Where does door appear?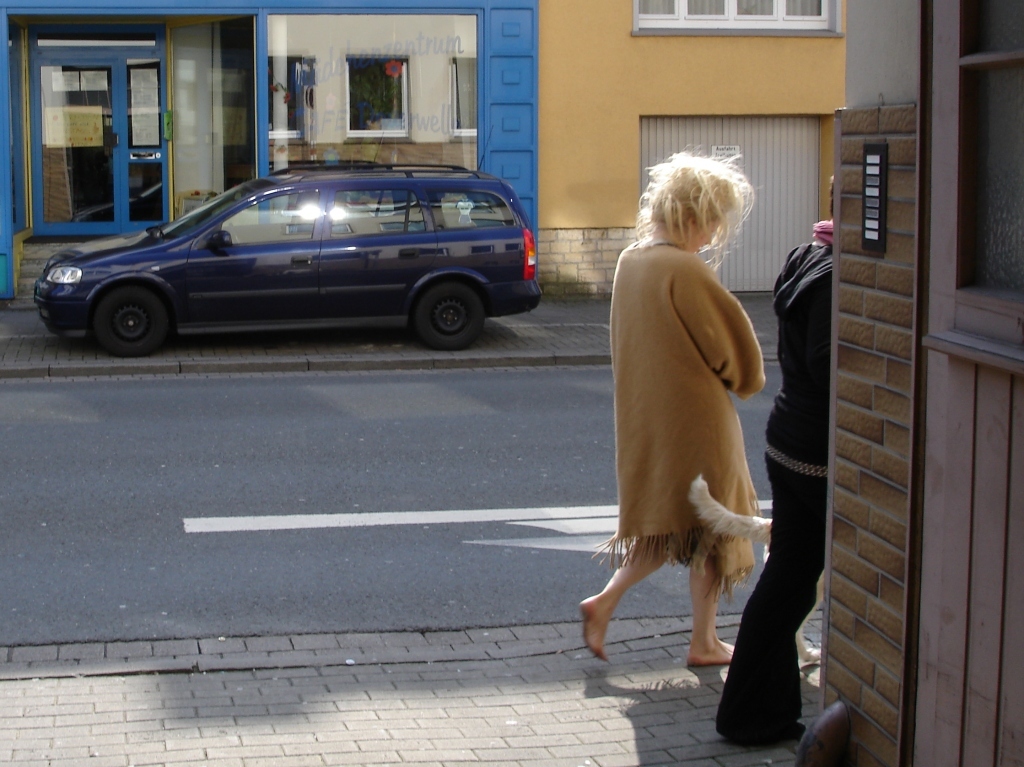
Appears at rect(28, 59, 124, 238).
